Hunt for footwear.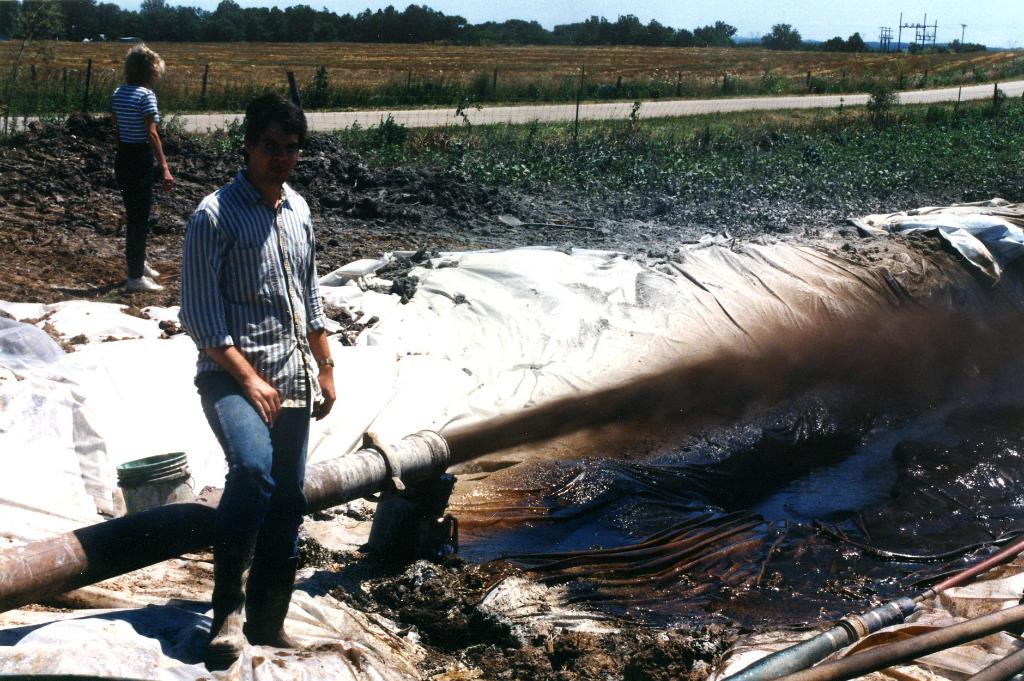
Hunted down at [146,261,161,280].
